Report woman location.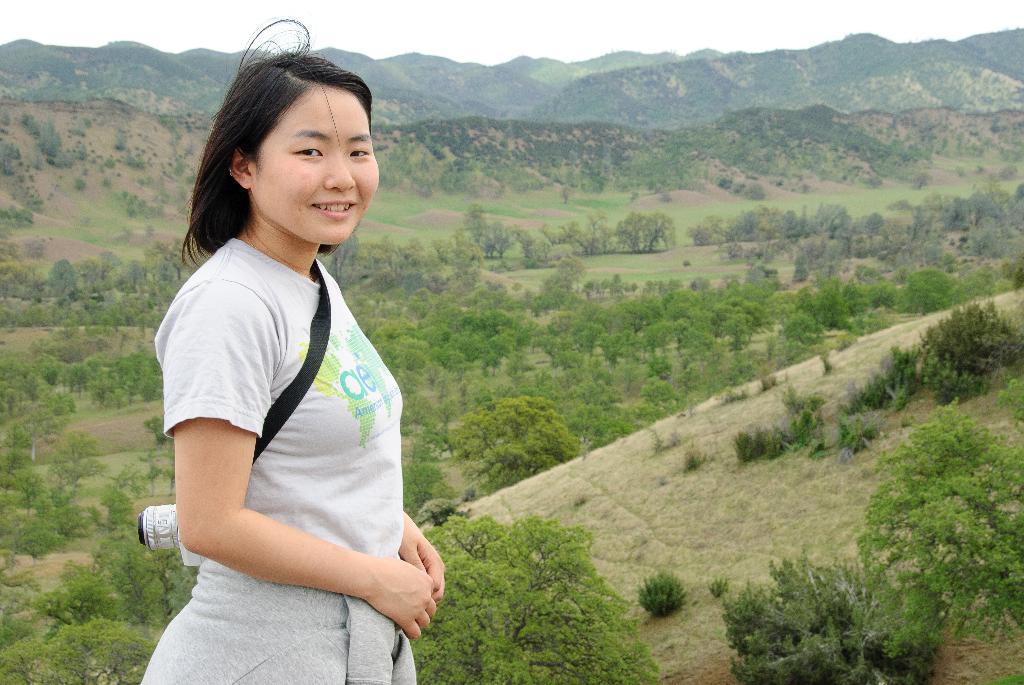
Report: {"x1": 127, "y1": 42, "x2": 435, "y2": 677}.
